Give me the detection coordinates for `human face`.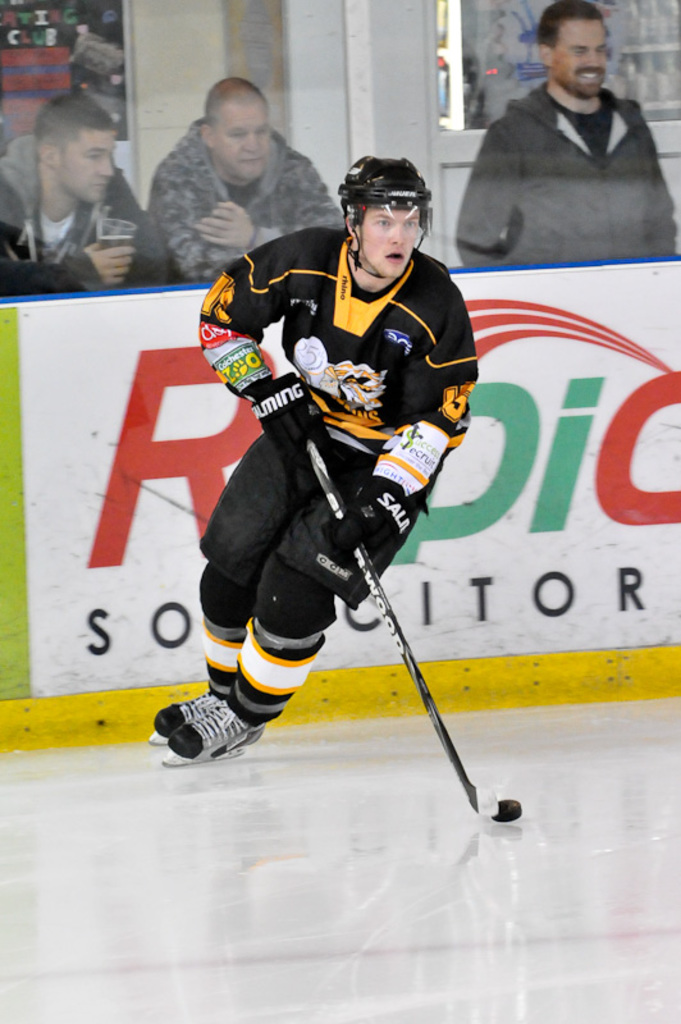
<region>55, 122, 123, 211</region>.
